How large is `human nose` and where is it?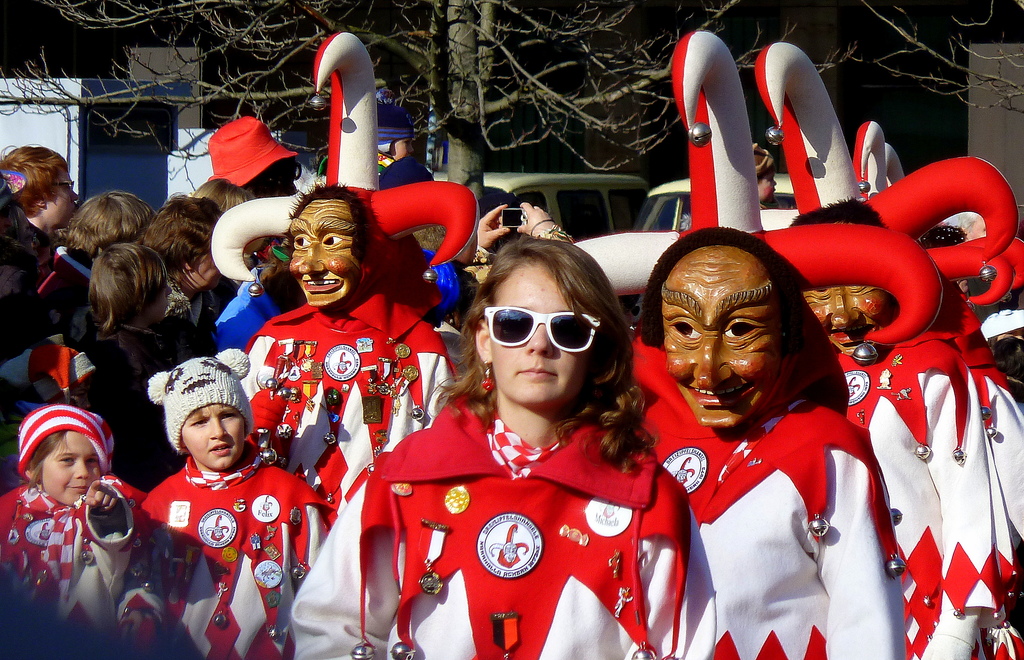
Bounding box: x1=827 y1=281 x2=863 y2=328.
